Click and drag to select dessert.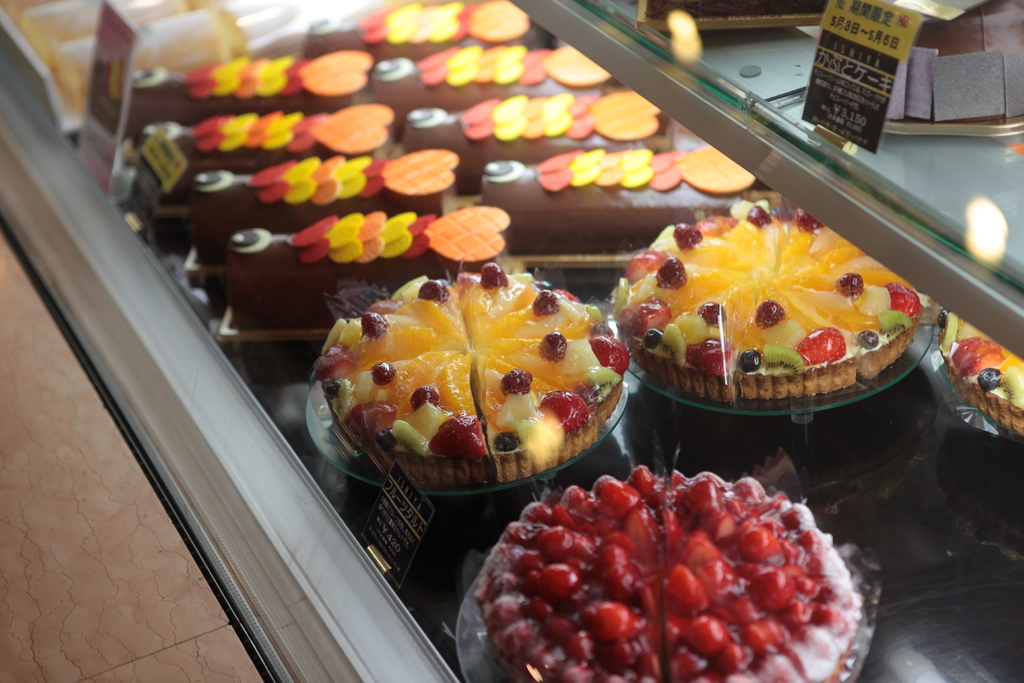
Selection: x1=412, y1=90, x2=681, y2=191.
